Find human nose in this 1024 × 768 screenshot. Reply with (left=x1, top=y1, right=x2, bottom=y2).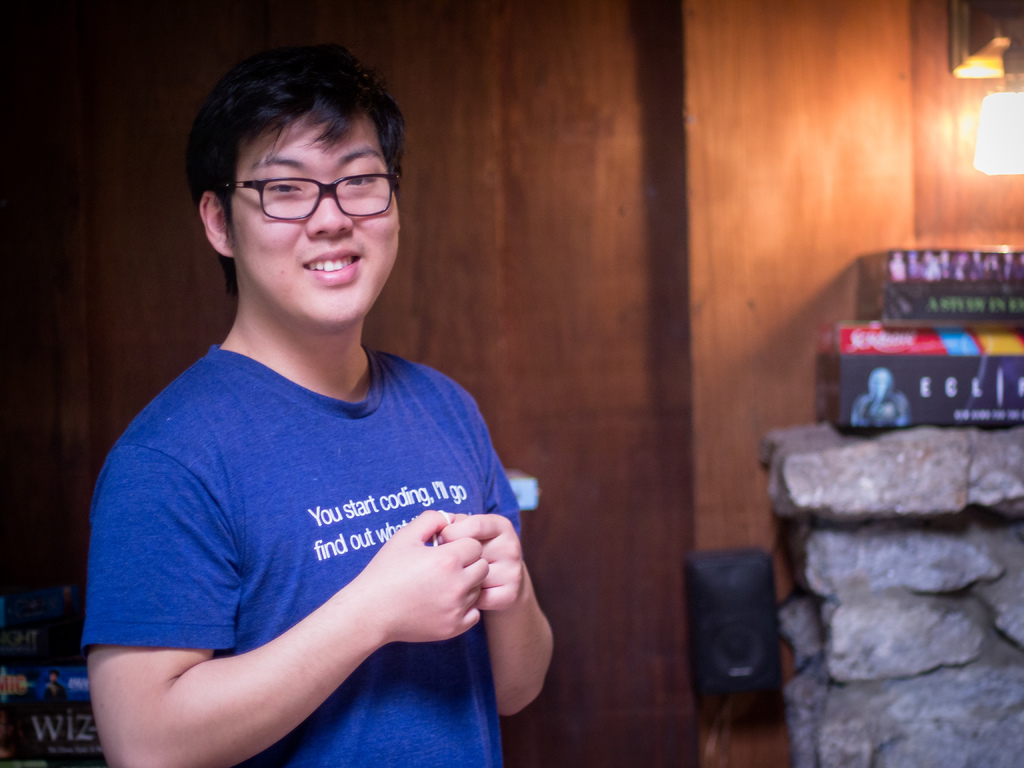
(left=303, top=189, right=356, bottom=242).
